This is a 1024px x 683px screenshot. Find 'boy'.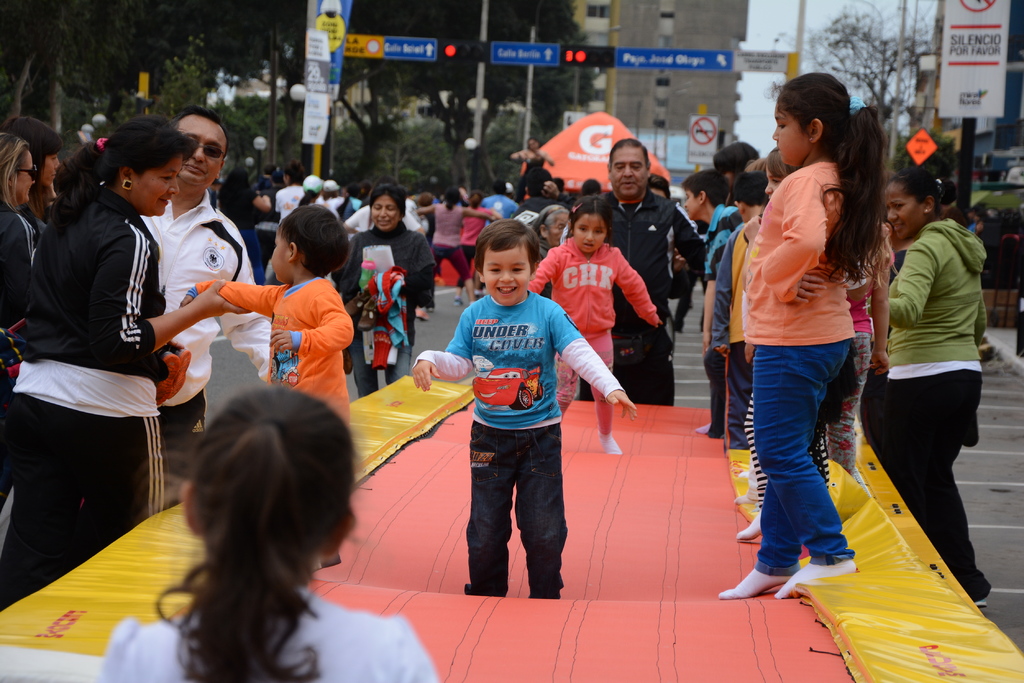
Bounding box: (429,230,596,621).
